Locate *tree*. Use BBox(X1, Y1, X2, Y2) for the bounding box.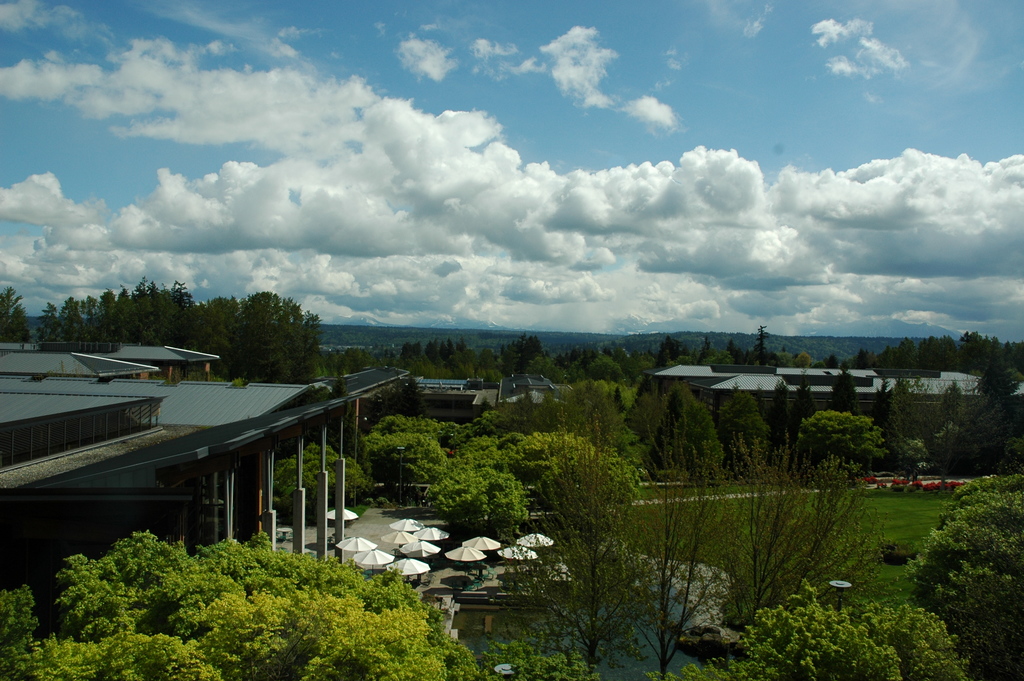
BBox(420, 456, 534, 535).
